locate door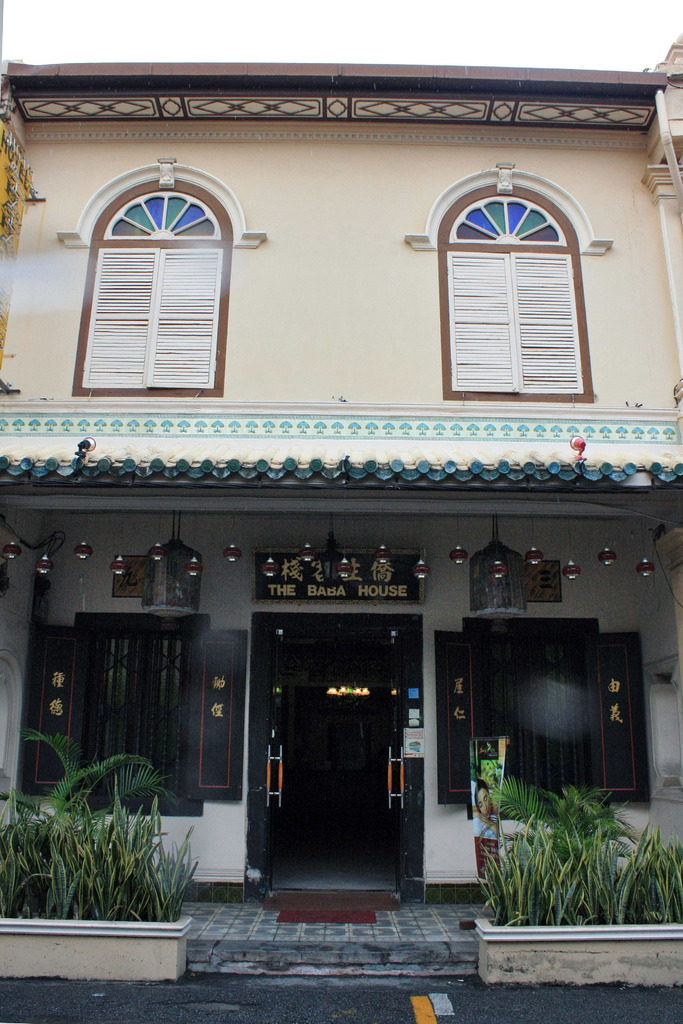
{"left": 250, "top": 612, "right": 420, "bottom": 896}
